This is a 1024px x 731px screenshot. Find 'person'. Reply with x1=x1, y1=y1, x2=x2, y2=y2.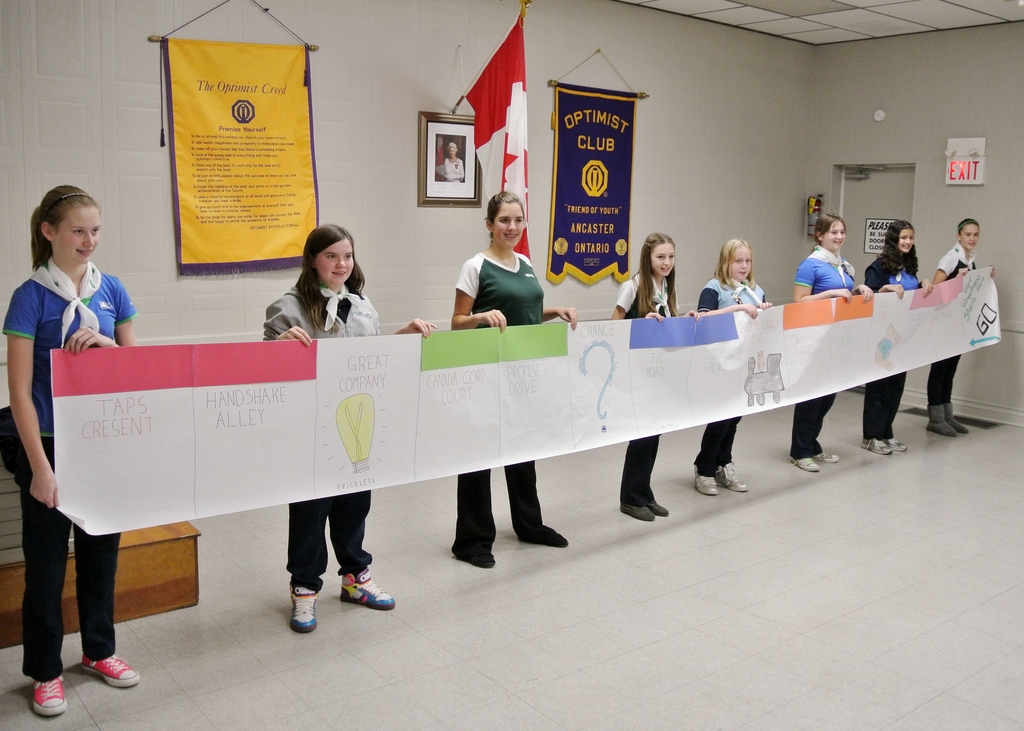
x1=451, y1=189, x2=581, y2=573.
